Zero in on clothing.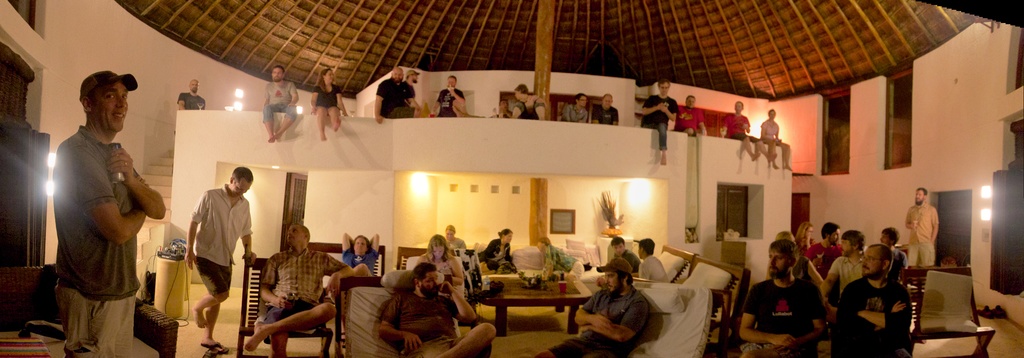
Zeroed in: detection(721, 111, 765, 143).
